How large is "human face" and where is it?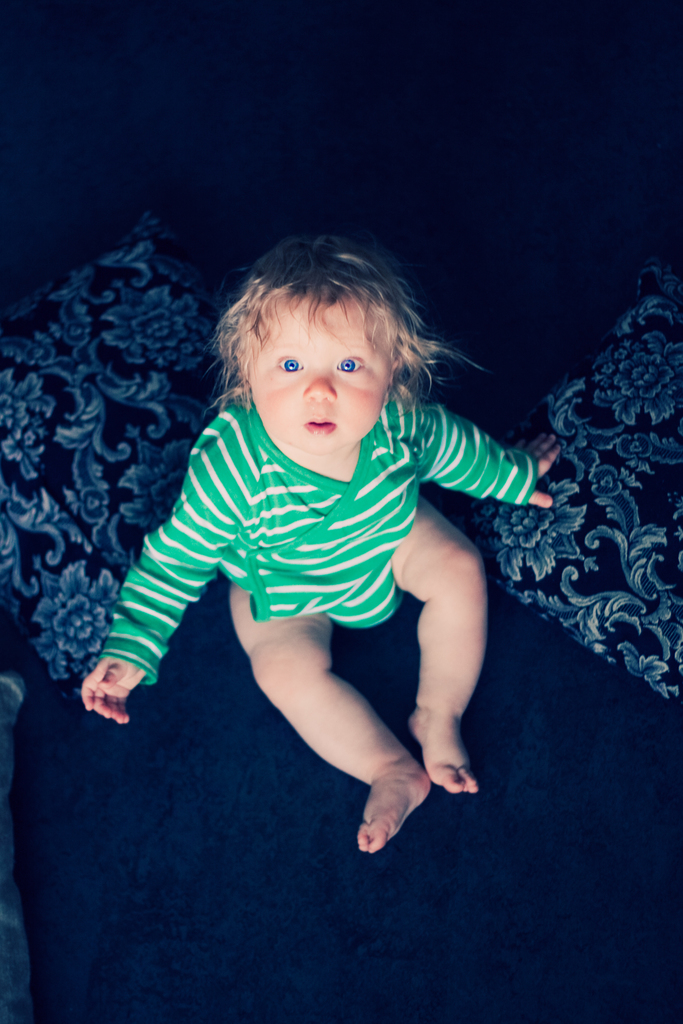
Bounding box: bbox=(240, 291, 400, 456).
